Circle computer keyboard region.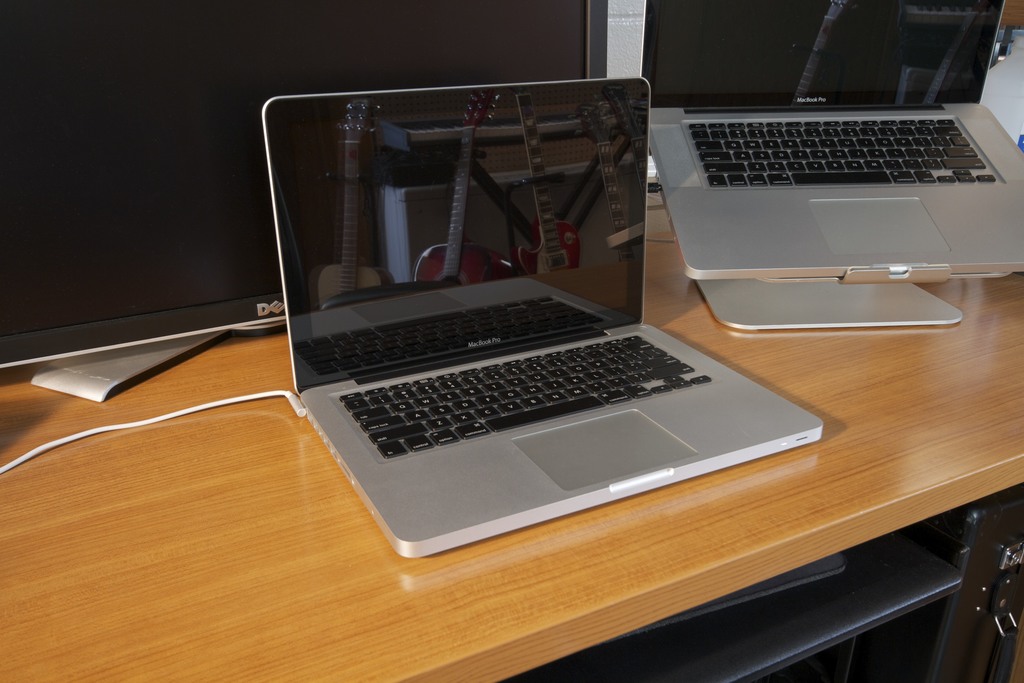
Region: [x1=681, y1=118, x2=1000, y2=188].
